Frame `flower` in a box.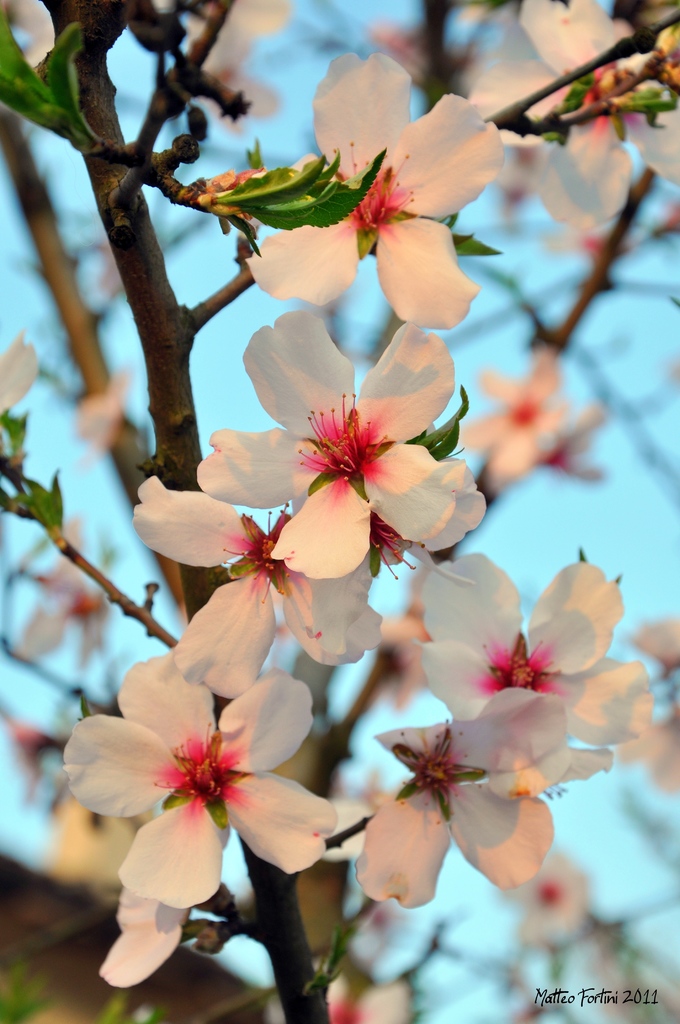
[x1=245, y1=53, x2=497, y2=330].
